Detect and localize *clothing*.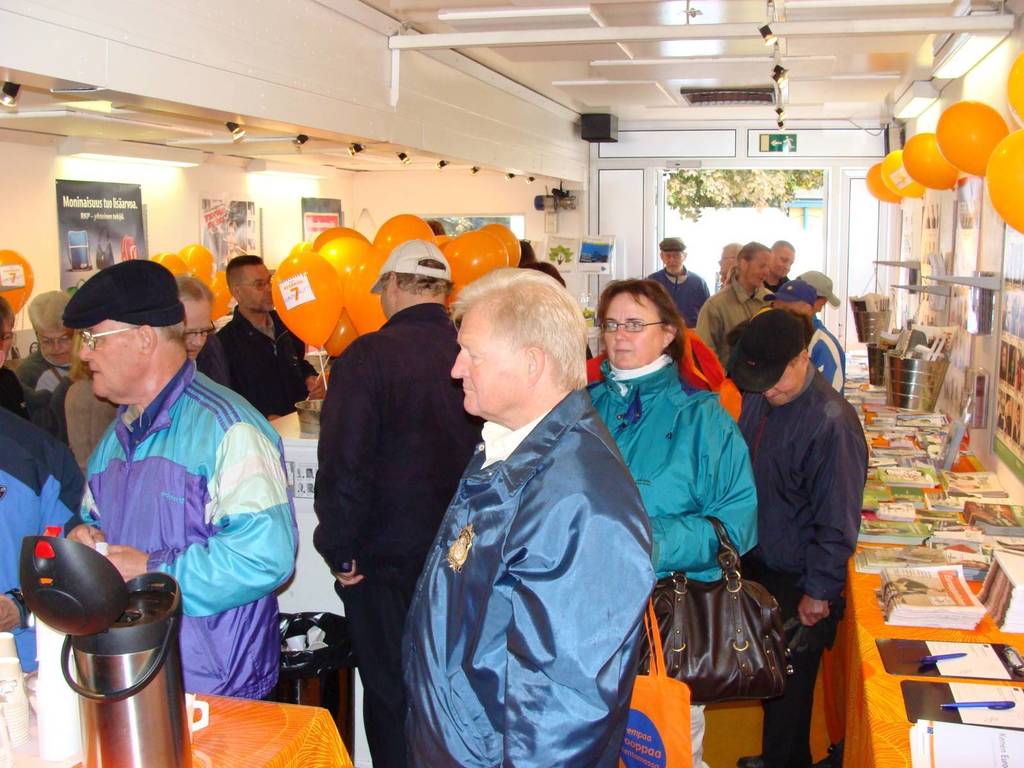
Localized at left=65, top=349, right=298, bottom=700.
